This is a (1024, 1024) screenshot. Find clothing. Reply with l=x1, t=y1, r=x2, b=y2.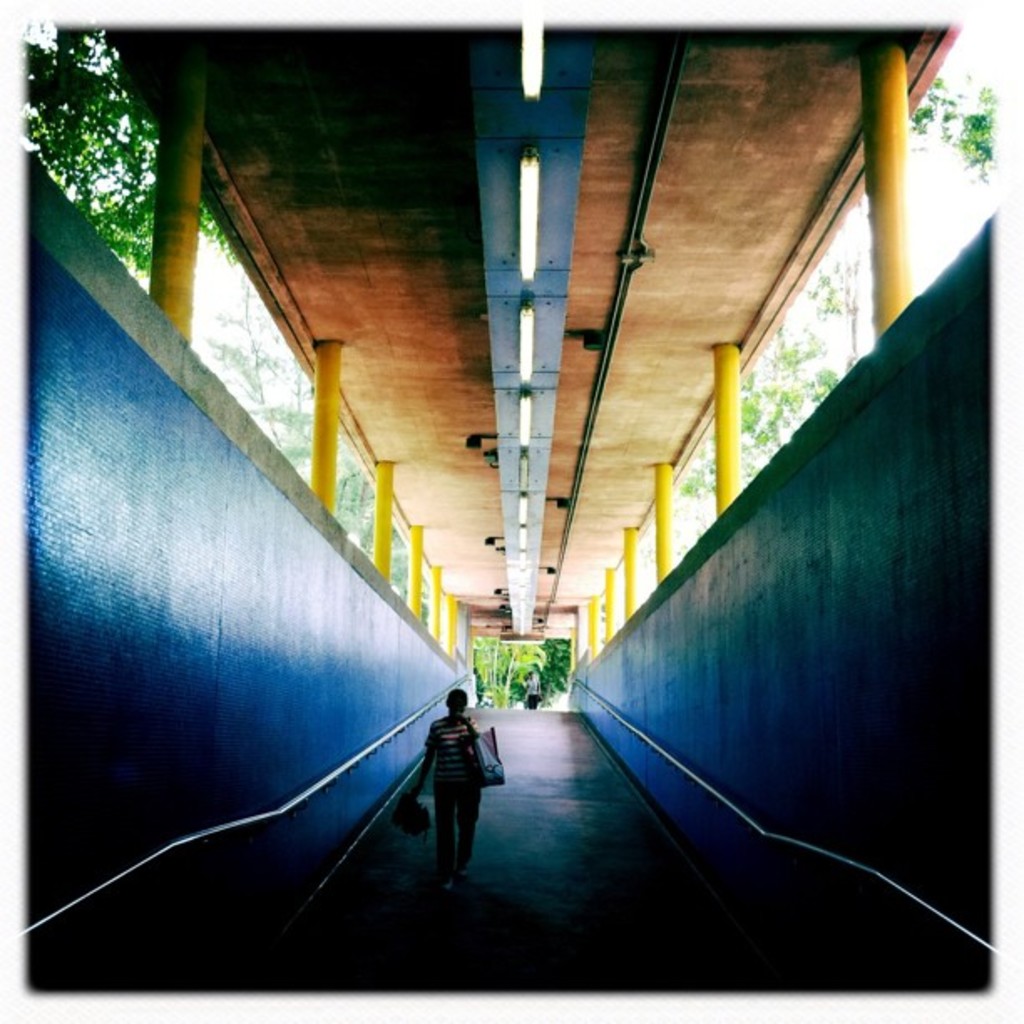
l=410, t=696, r=504, b=857.
